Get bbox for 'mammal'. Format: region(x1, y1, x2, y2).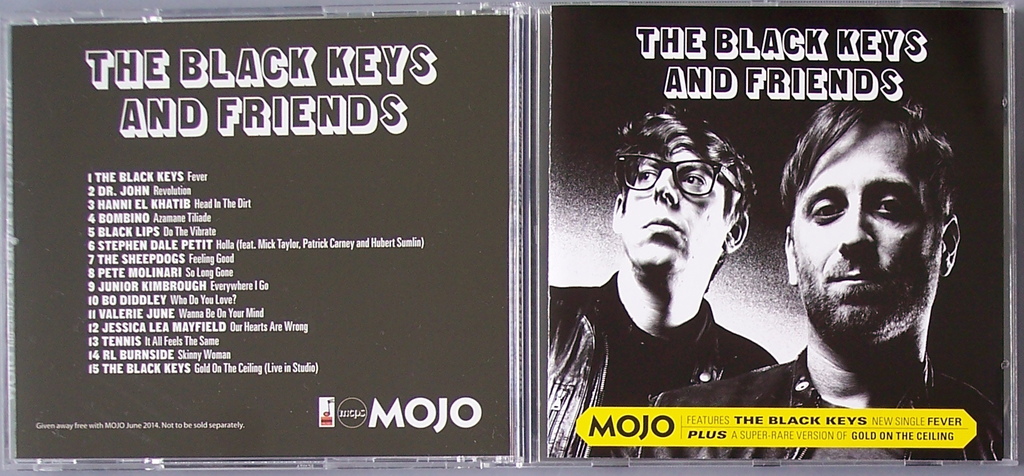
region(653, 97, 1013, 464).
